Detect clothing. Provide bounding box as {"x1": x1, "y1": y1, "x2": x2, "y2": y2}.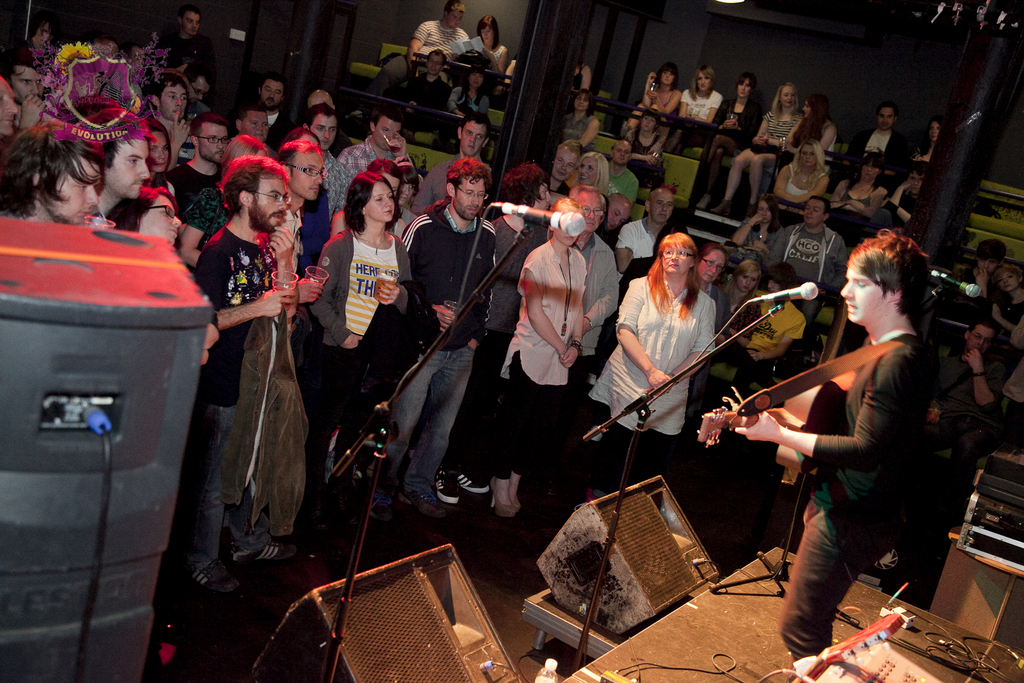
{"x1": 875, "y1": 183, "x2": 926, "y2": 225}.
